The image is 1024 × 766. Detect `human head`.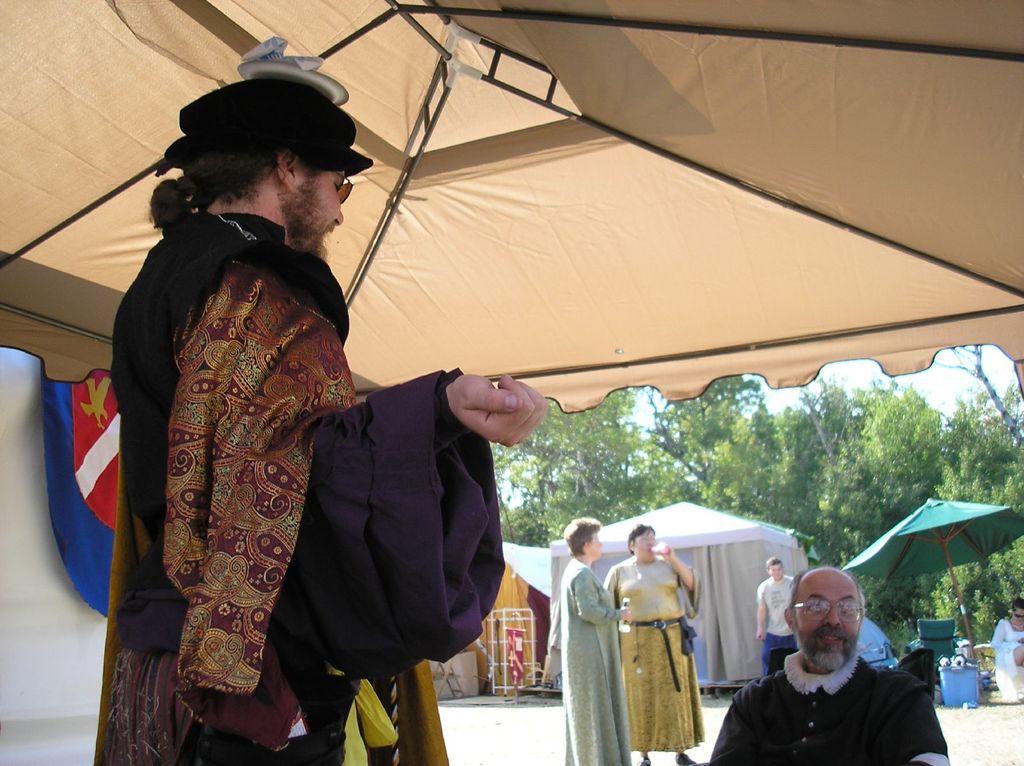
Detection: l=781, t=565, r=867, b=671.
